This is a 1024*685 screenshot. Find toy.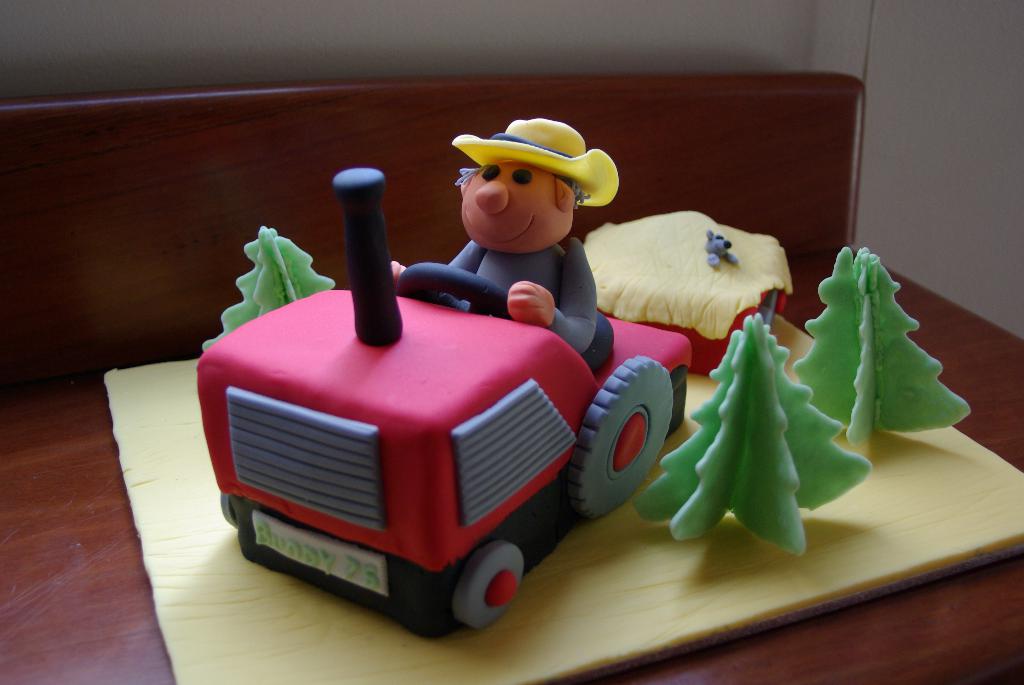
Bounding box: 577 203 785 378.
